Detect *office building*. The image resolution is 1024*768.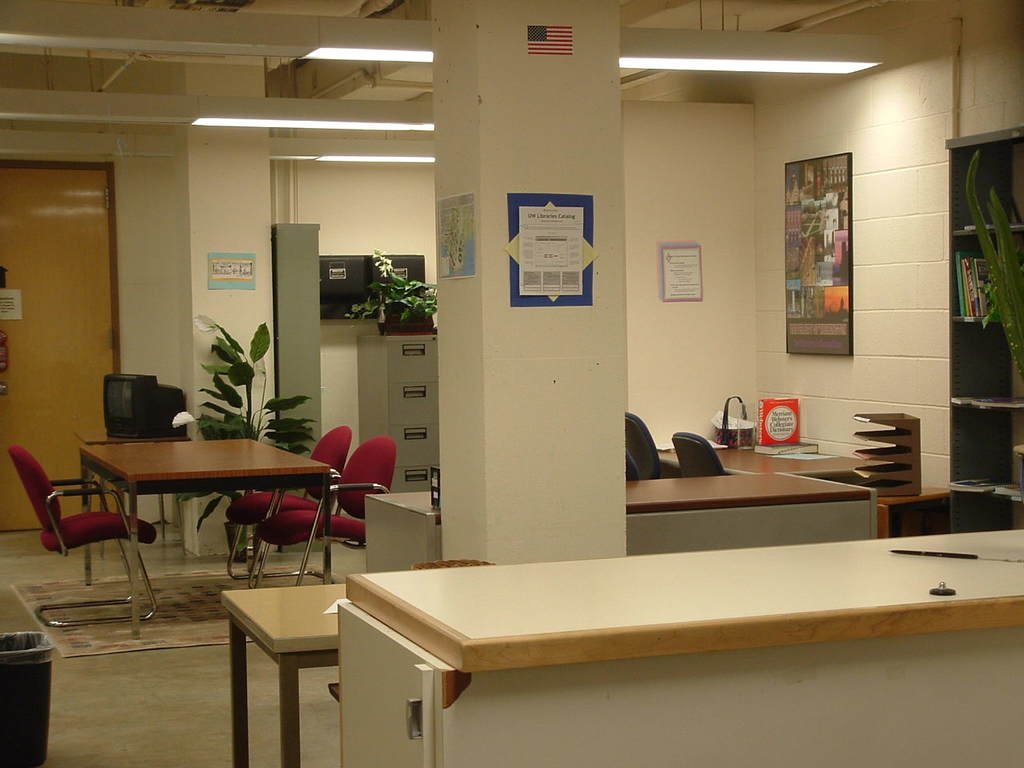
(53, 12, 1023, 734).
